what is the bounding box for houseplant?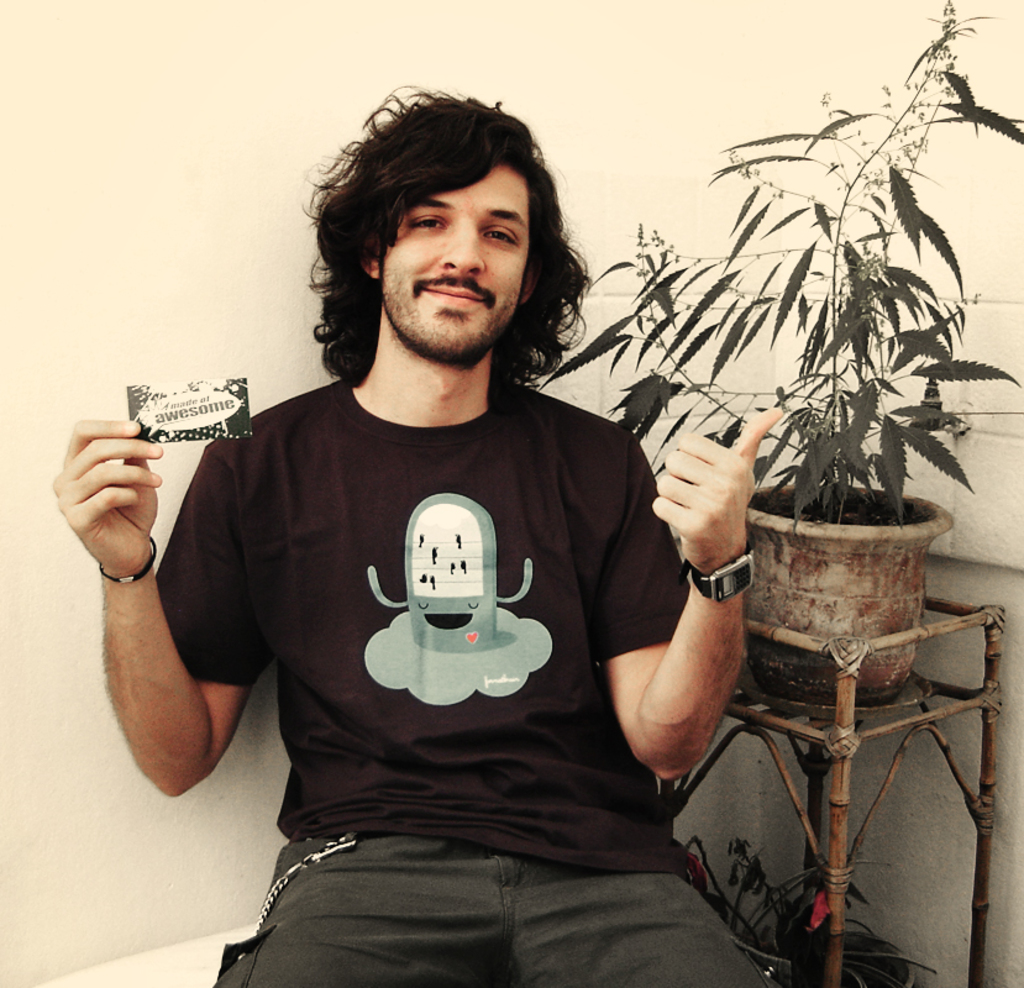
l=583, t=96, r=999, b=706.
